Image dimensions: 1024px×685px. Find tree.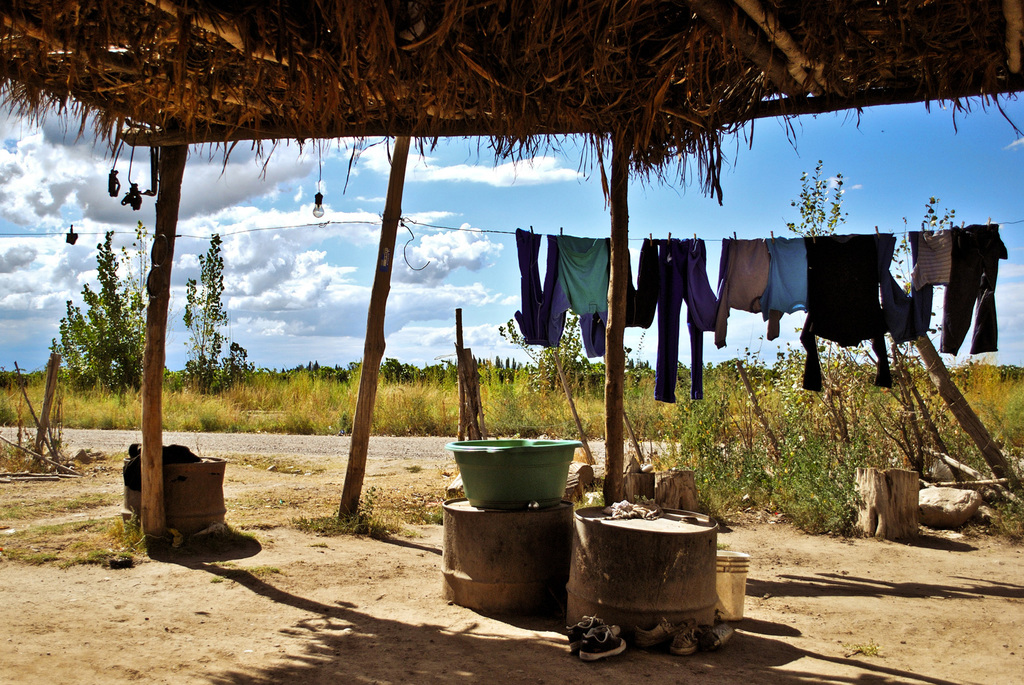
<box>173,229,249,391</box>.
